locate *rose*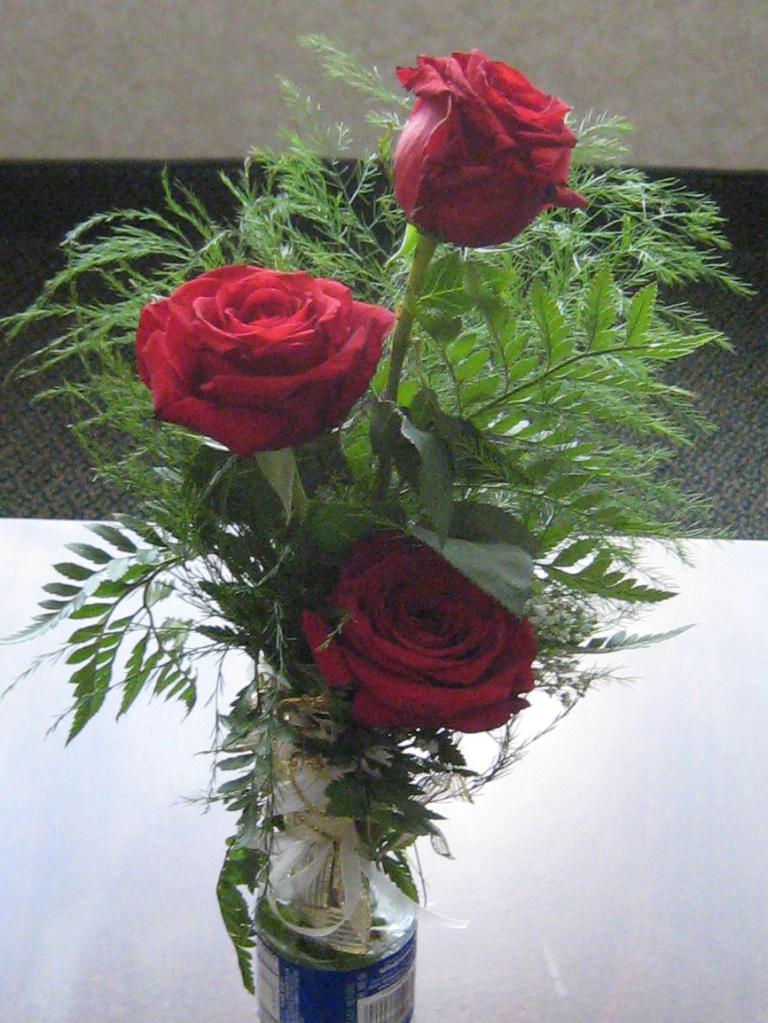
[387, 47, 586, 250]
